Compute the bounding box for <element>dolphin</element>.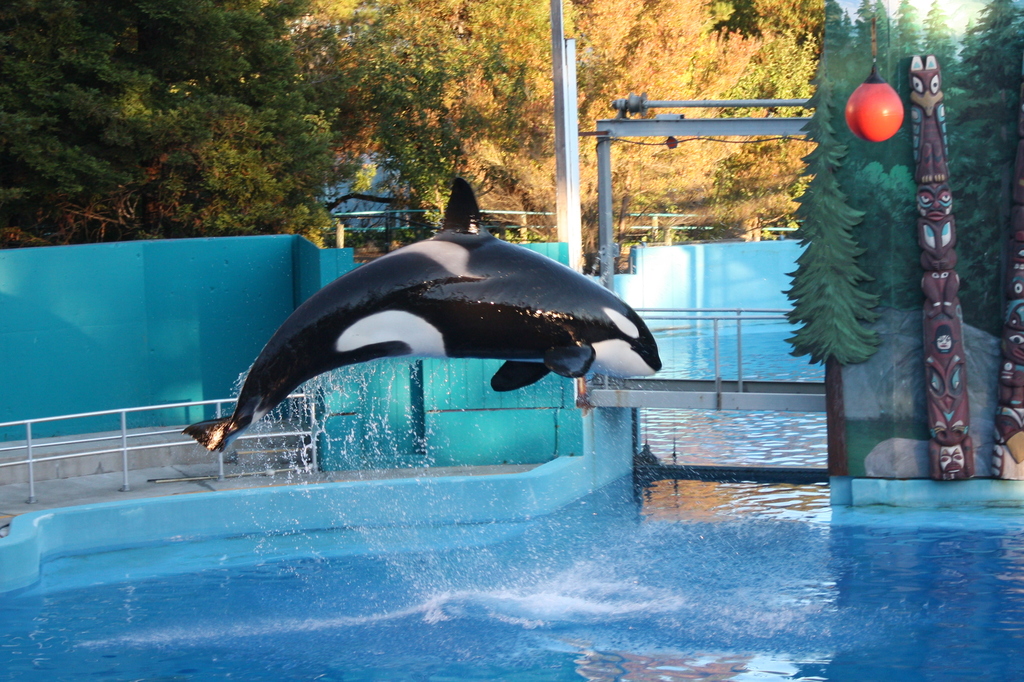
(181, 172, 660, 457).
